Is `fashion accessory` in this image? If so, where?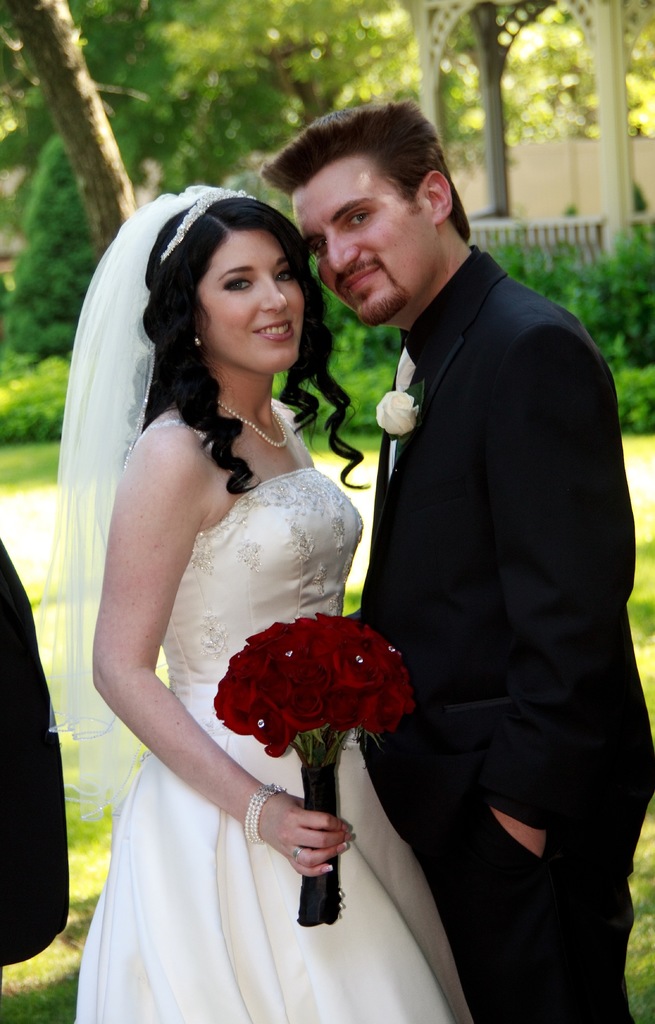
Yes, at [336, 889, 346, 898].
